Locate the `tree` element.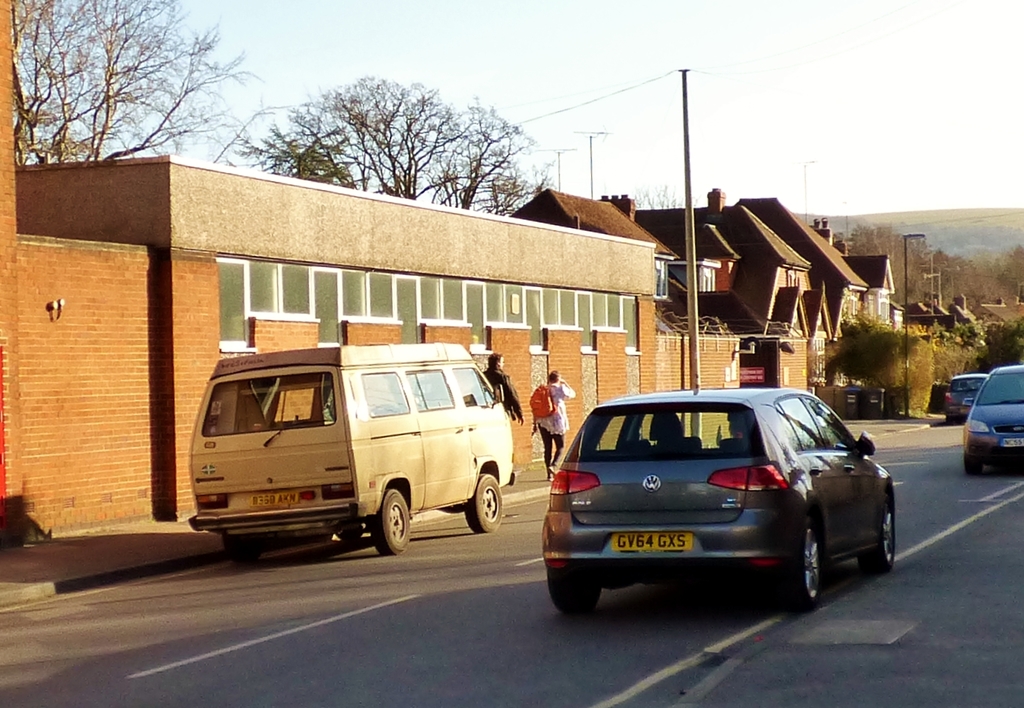
Element bbox: region(235, 74, 556, 215).
